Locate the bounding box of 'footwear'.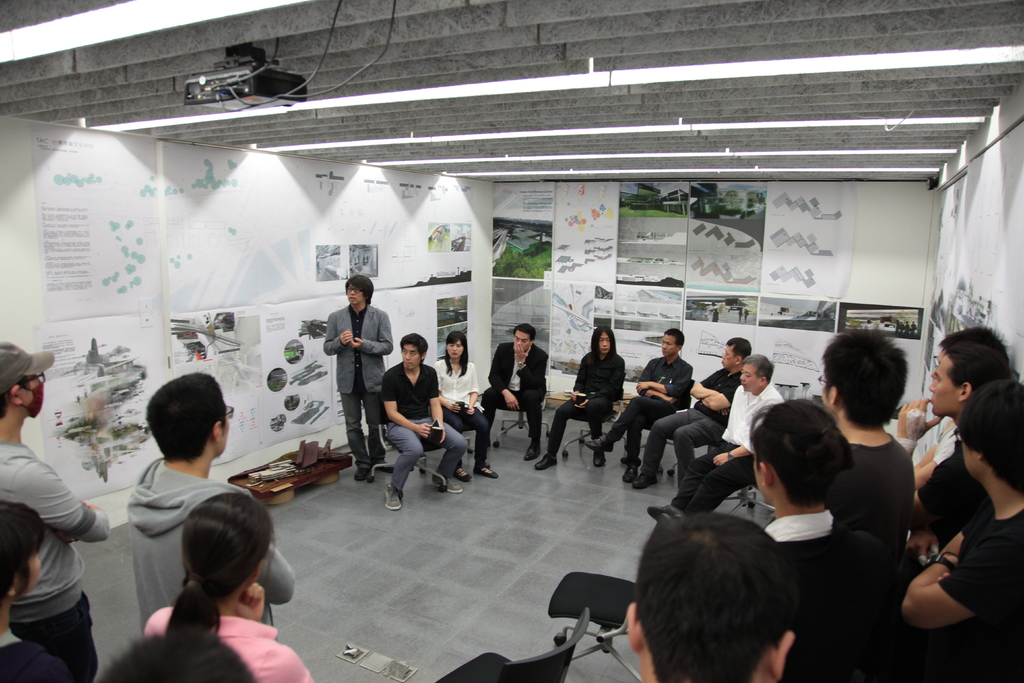
Bounding box: bbox(374, 456, 397, 463).
